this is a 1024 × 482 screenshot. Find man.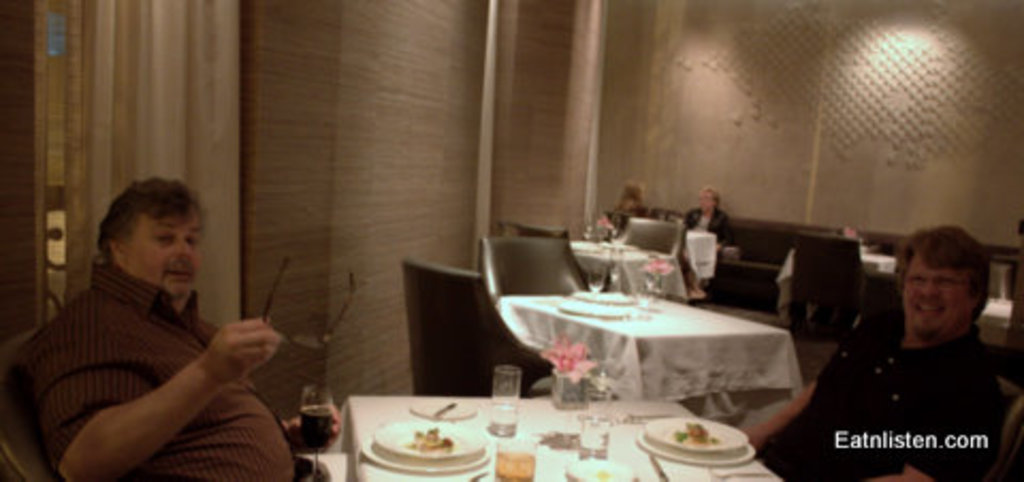
Bounding box: {"x1": 676, "y1": 177, "x2": 742, "y2": 235}.
